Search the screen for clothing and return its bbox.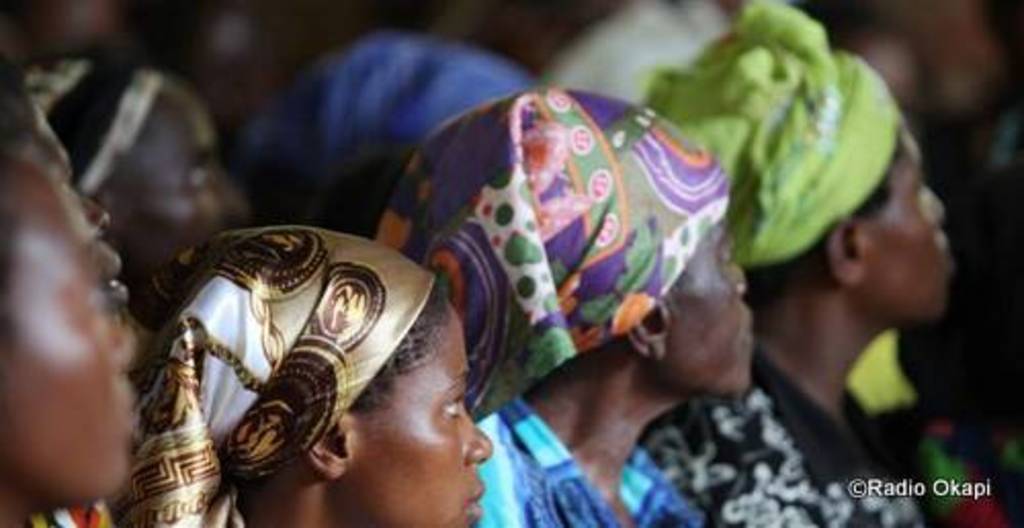
Found: bbox=(625, 348, 918, 526).
